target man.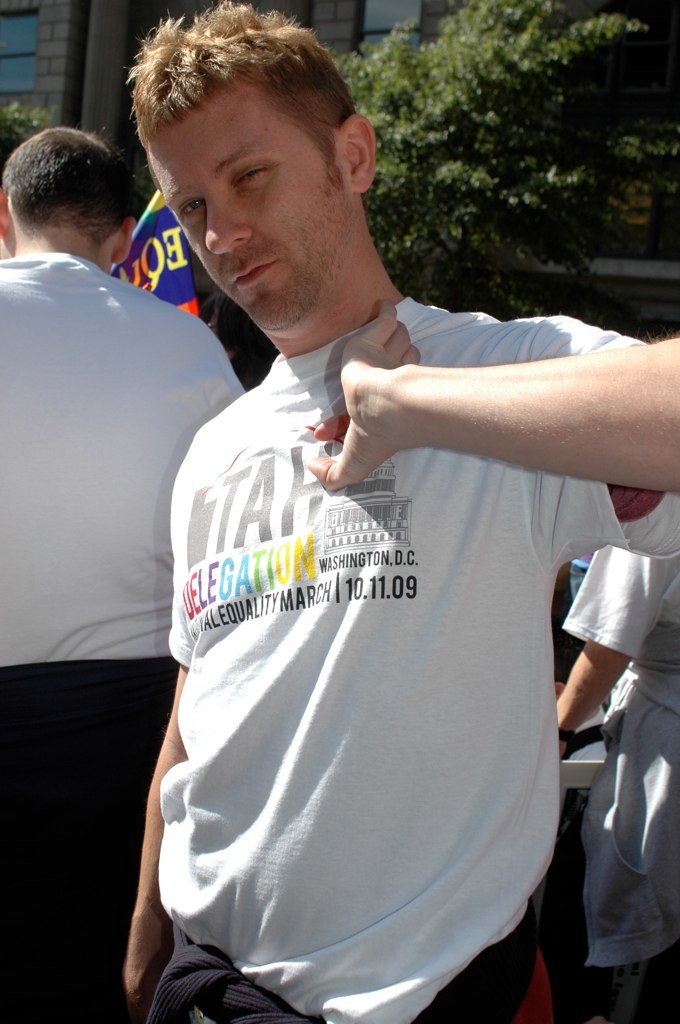
Target region: l=0, t=124, r=257, b=1023.
